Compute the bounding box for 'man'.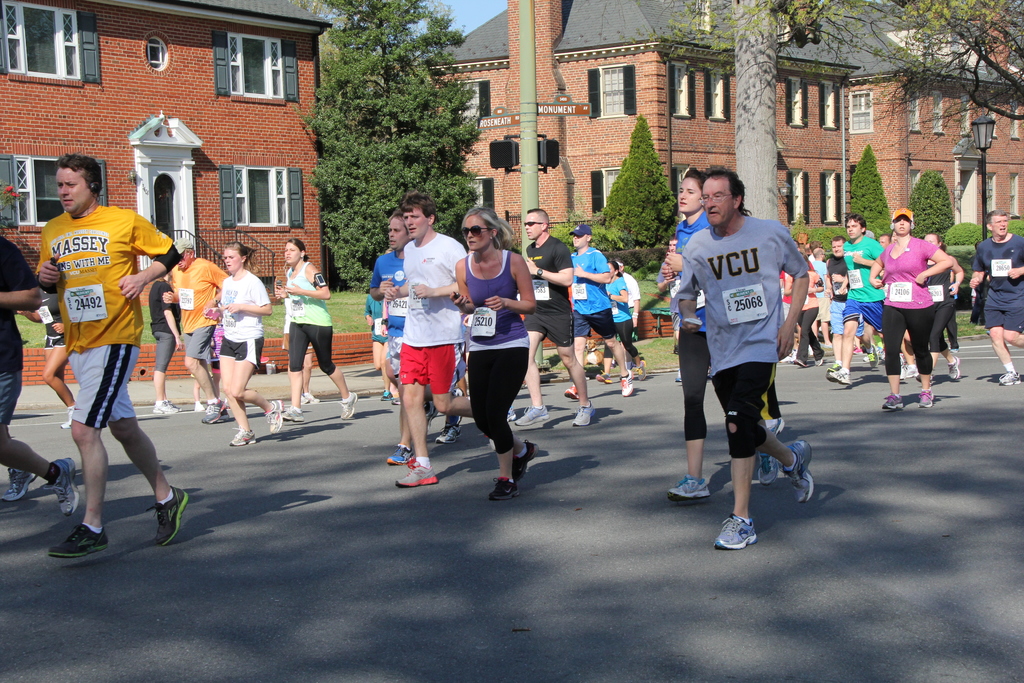
box=[0, 233, 81, 517].
